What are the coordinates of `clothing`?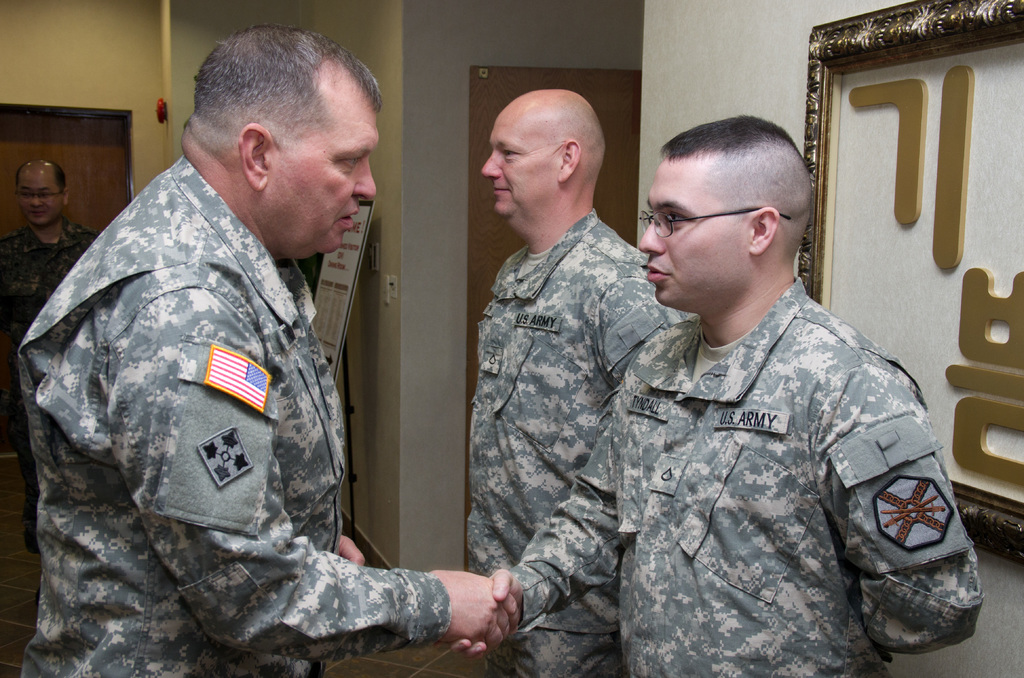
crop(559, 220, 956, 677).
